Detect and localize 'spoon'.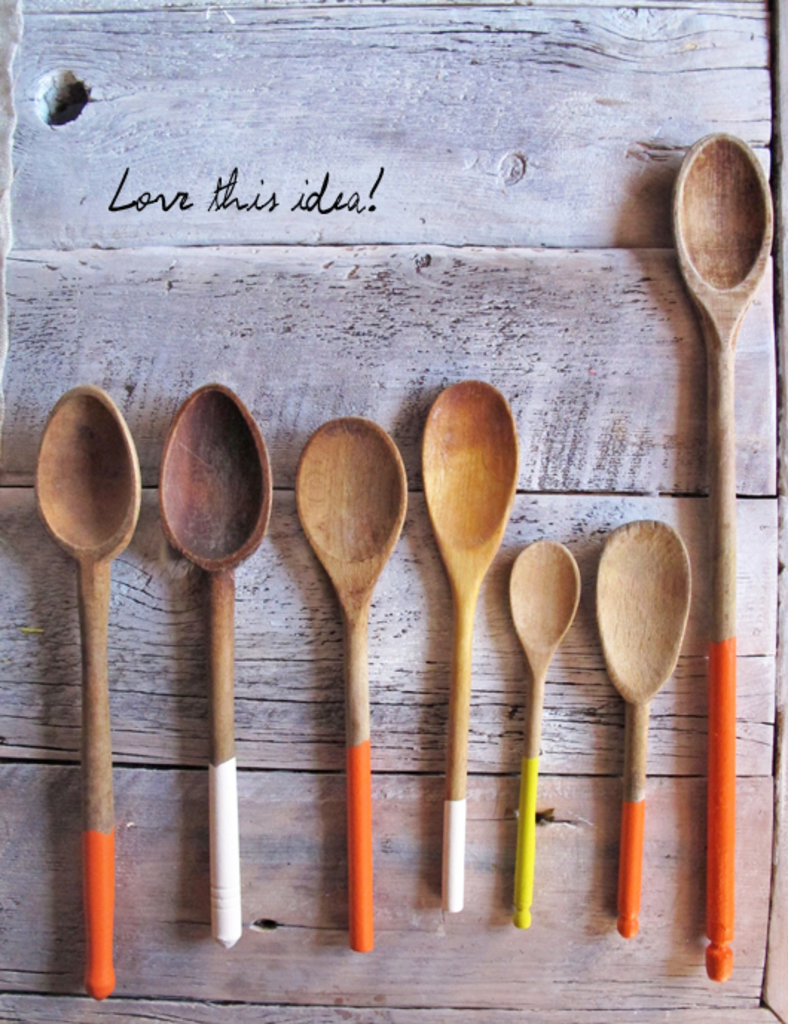
Localized at [508, 542, 580, 929].
